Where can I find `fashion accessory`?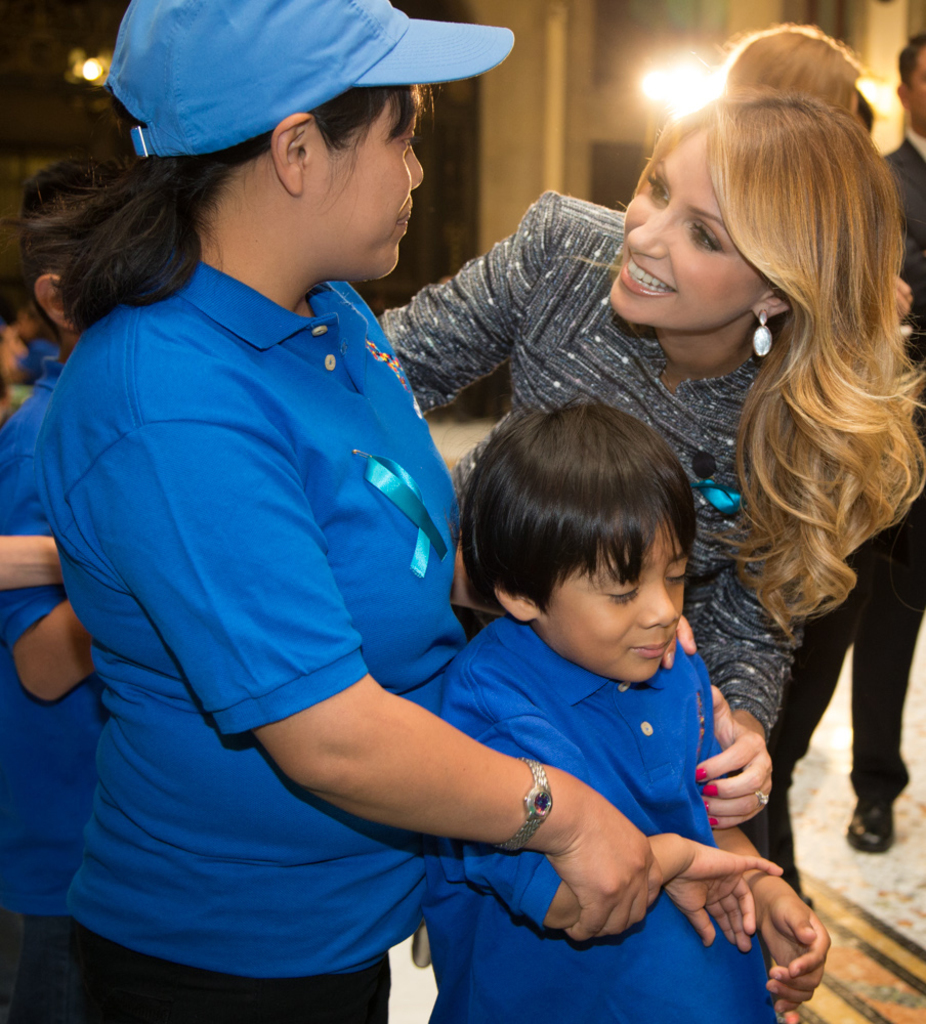
You can find it at 750 312 773 357.
